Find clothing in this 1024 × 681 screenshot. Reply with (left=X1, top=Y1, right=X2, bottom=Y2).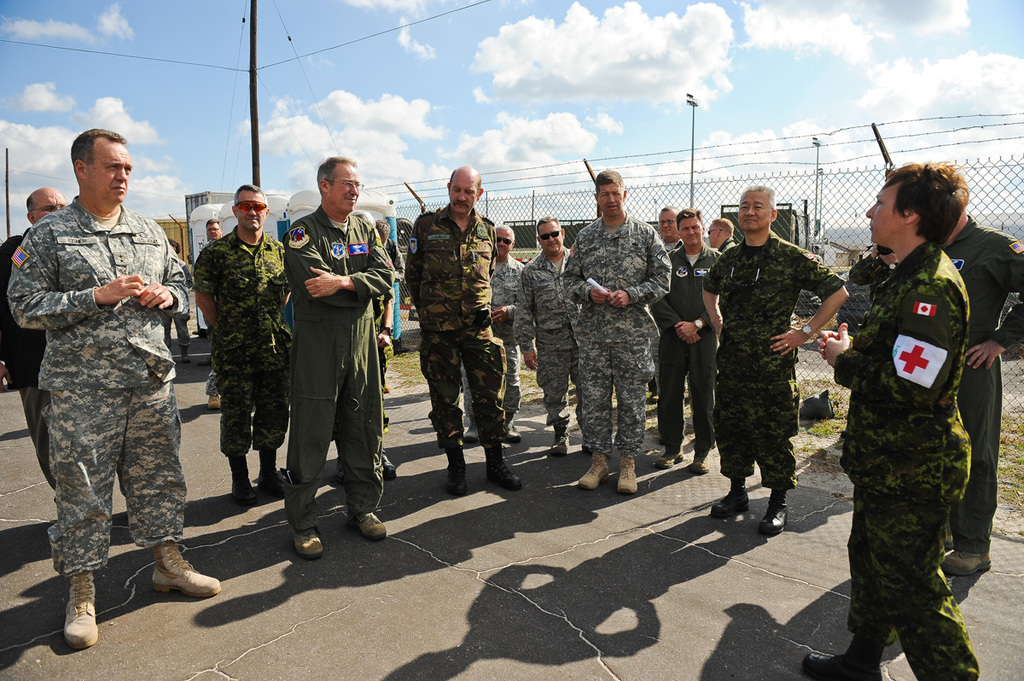
(left=936, top=210, right=1023, bottom=548).
